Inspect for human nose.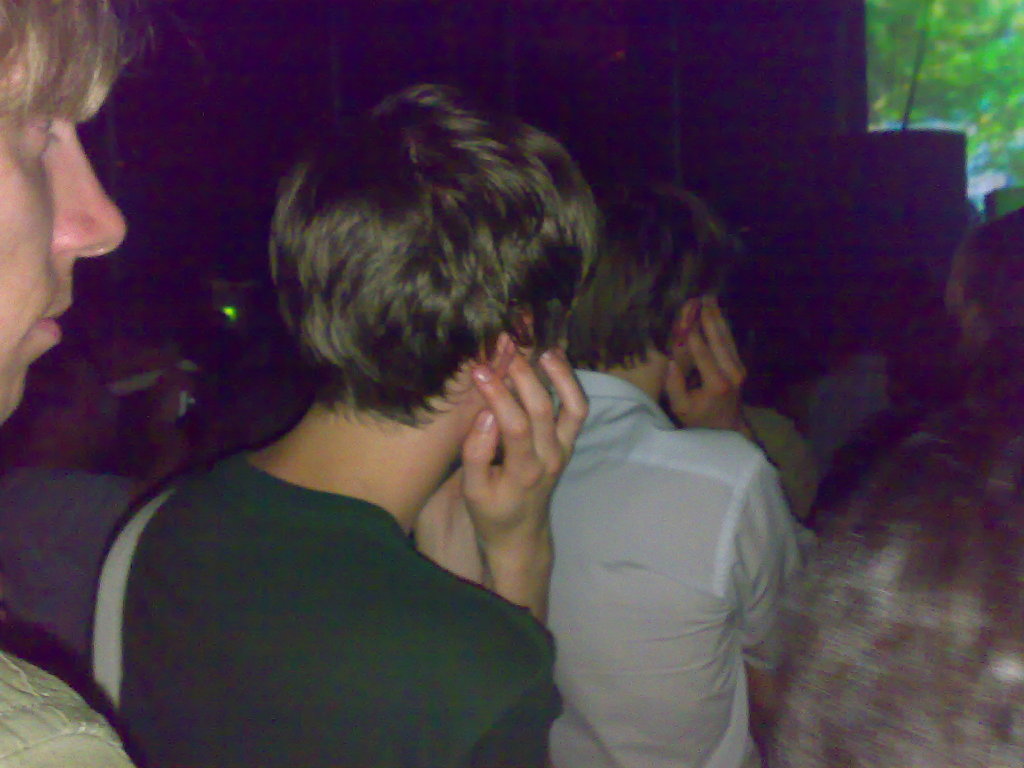
Inspection: <bbox>49, 127, 128, 257</bbox>.
